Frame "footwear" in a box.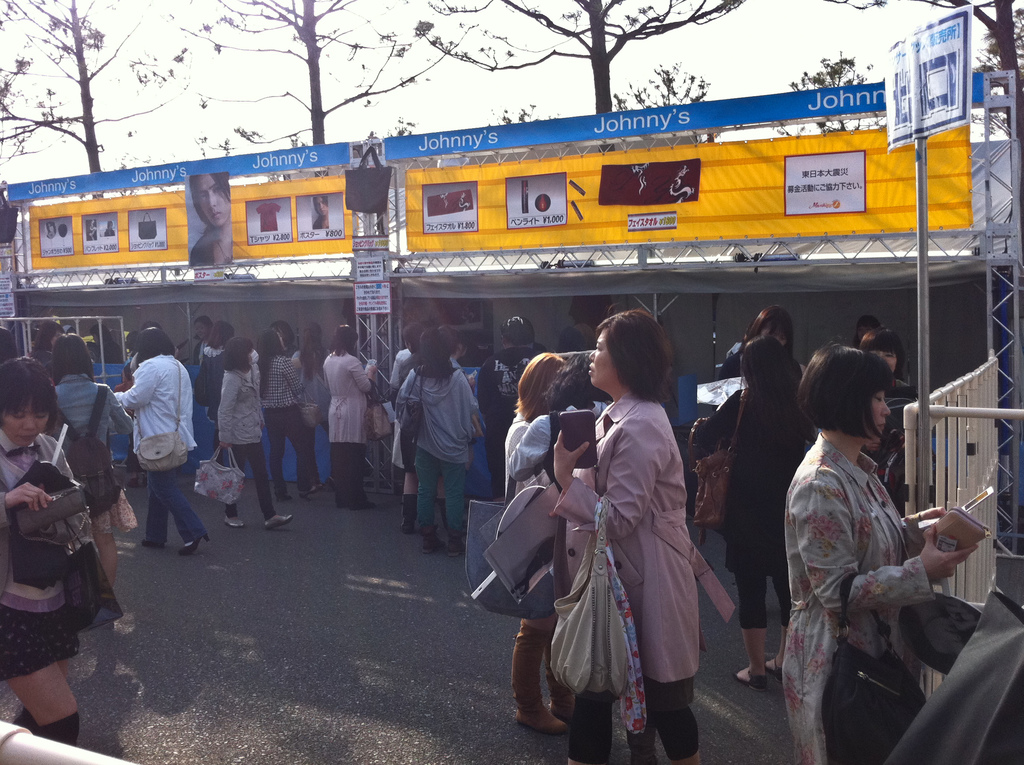
[left=738, top=665, right=767, bottom=690].
